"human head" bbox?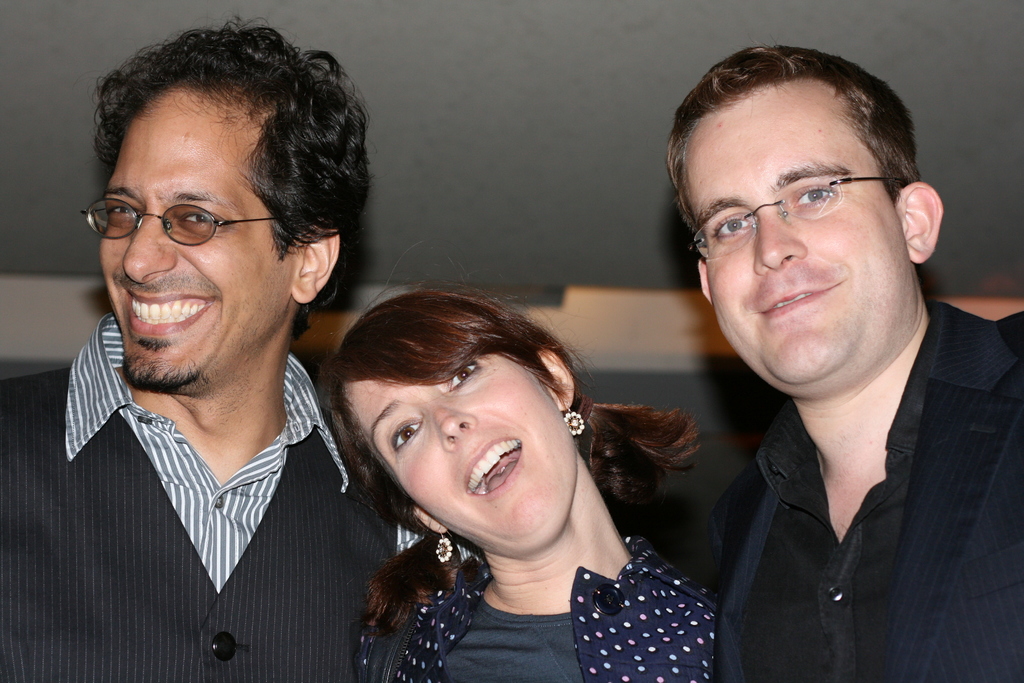
323/293/579/550
